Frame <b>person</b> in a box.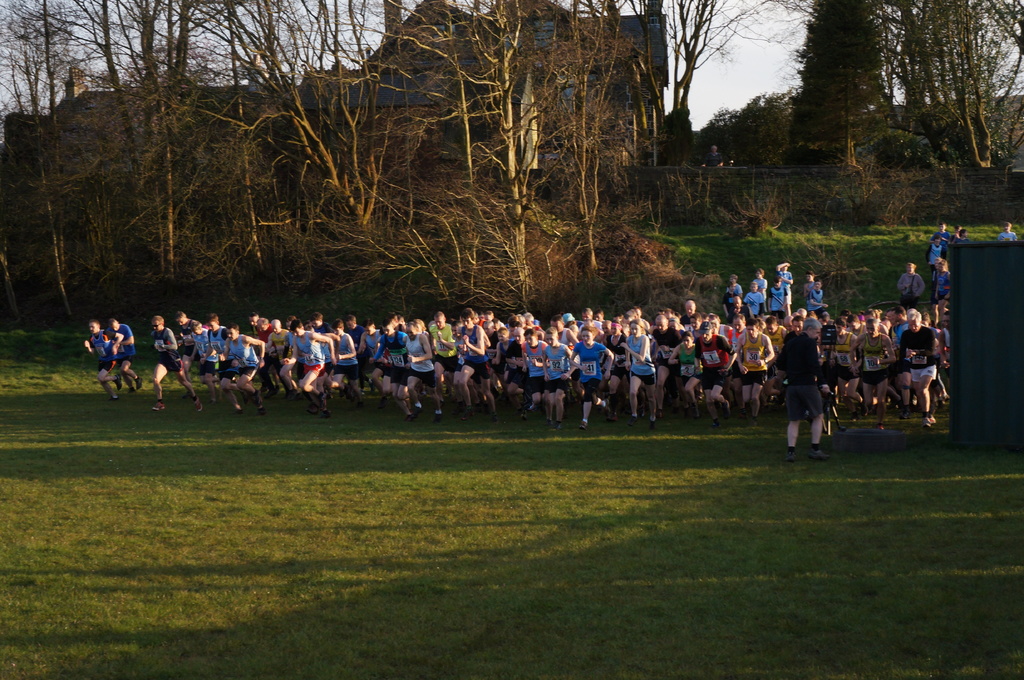
271,318,294,382.
